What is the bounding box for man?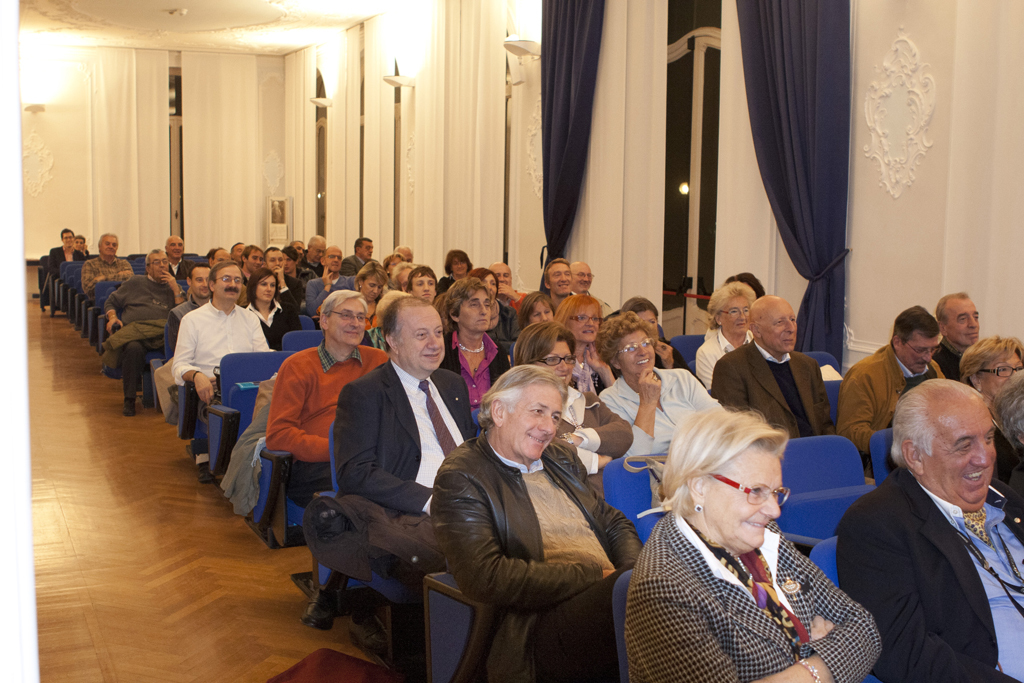
<region>265, 292, 394, 626</region>.
